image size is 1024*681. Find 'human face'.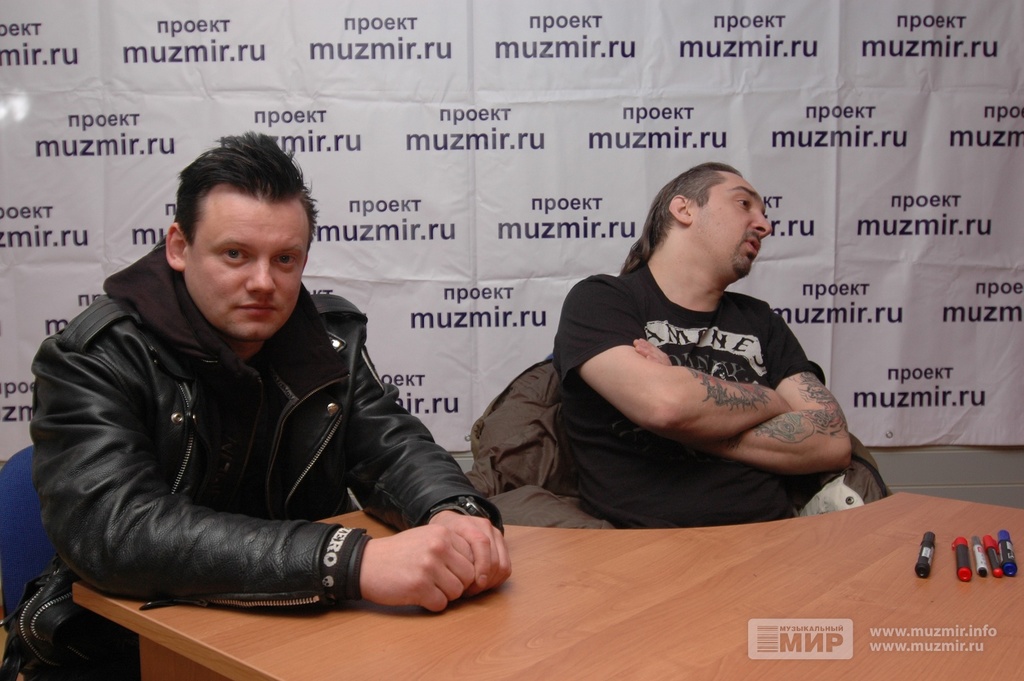
x1=692, y1=170, x2=774, y2=272.
